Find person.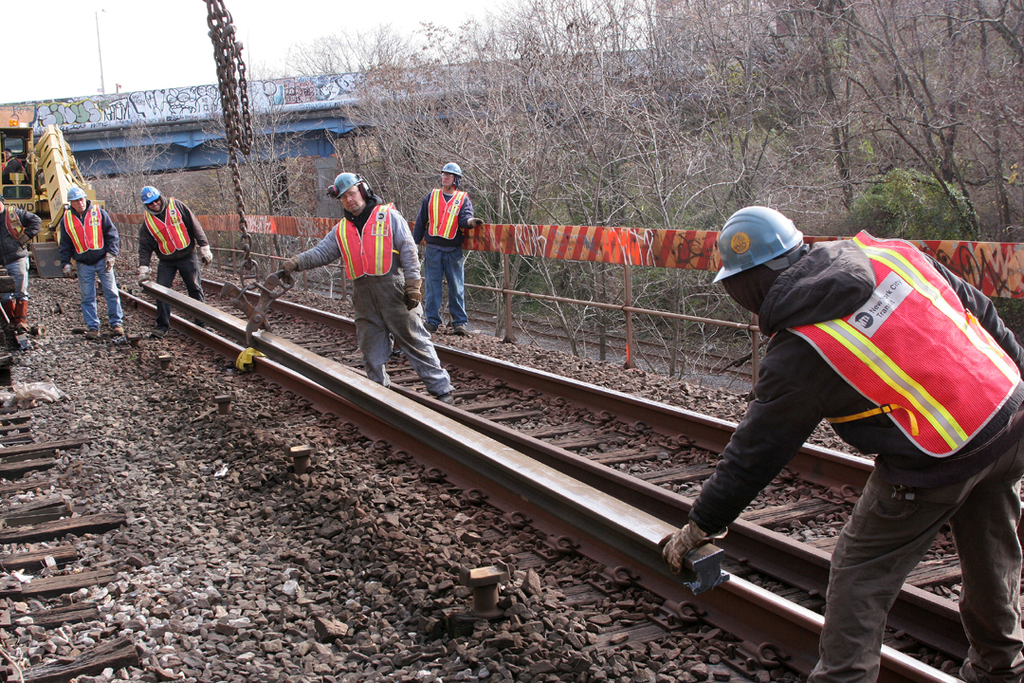
box=[0, 194, 42, 327].
